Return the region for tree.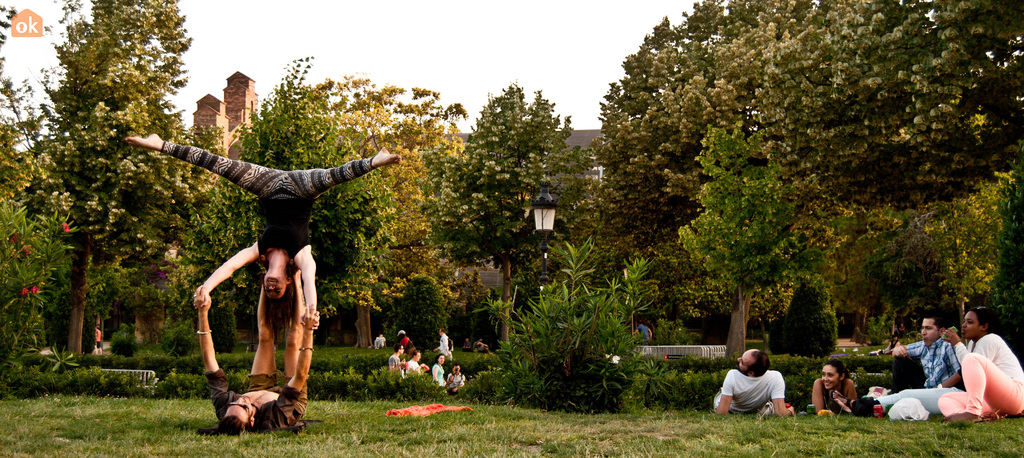
l=563, t=0, r=855, b=363.
